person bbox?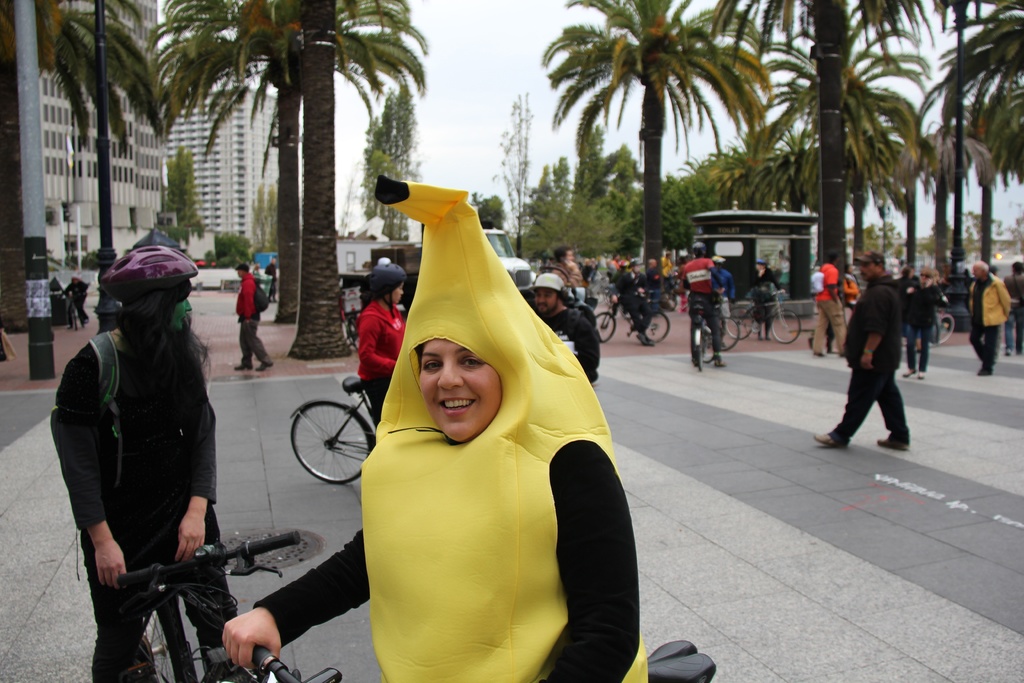
bbox=[901, 273, 934, 380]
